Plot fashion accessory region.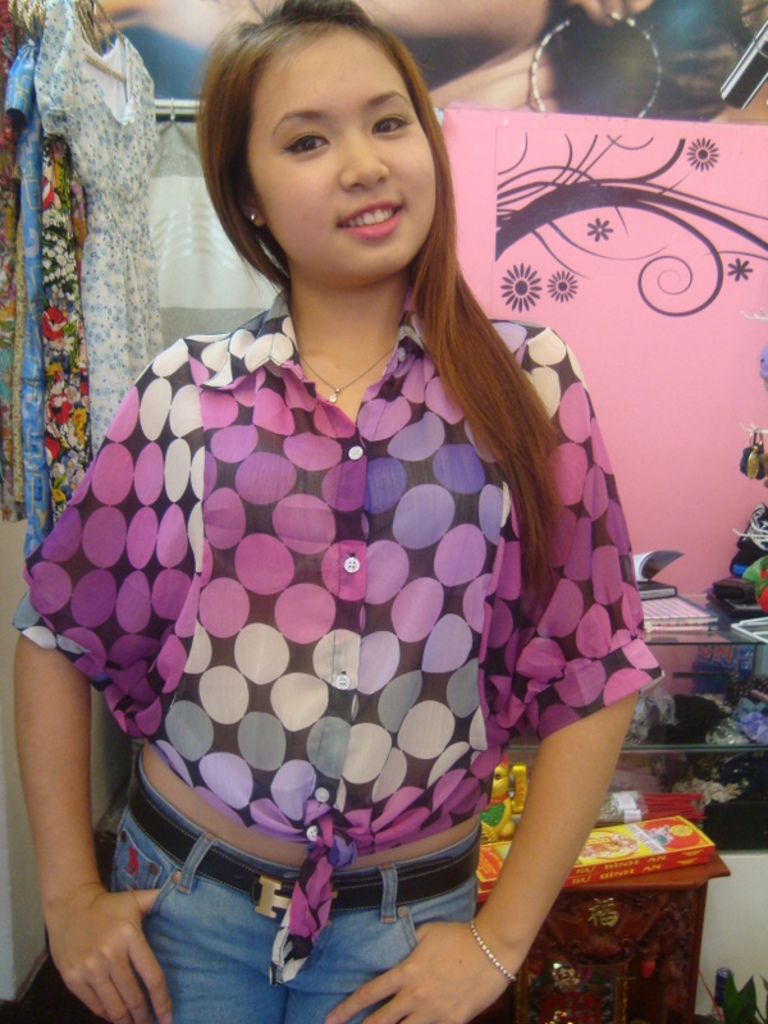
Plotted at <box>289,347,392,406</box>.
